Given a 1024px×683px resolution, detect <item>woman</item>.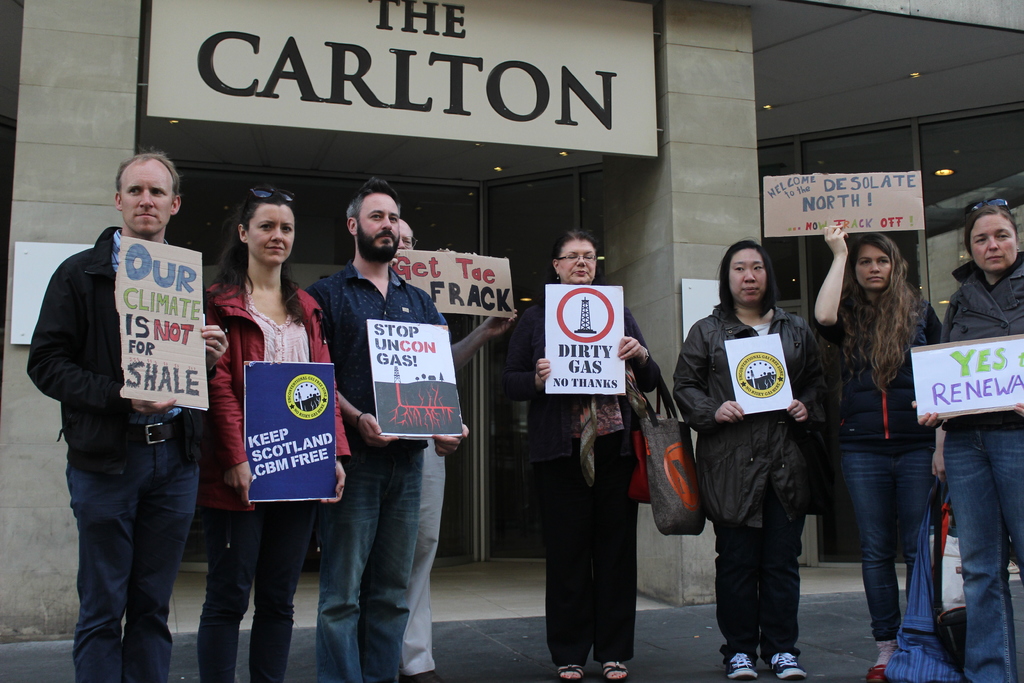
<box>913,195,1023,677</box>.
